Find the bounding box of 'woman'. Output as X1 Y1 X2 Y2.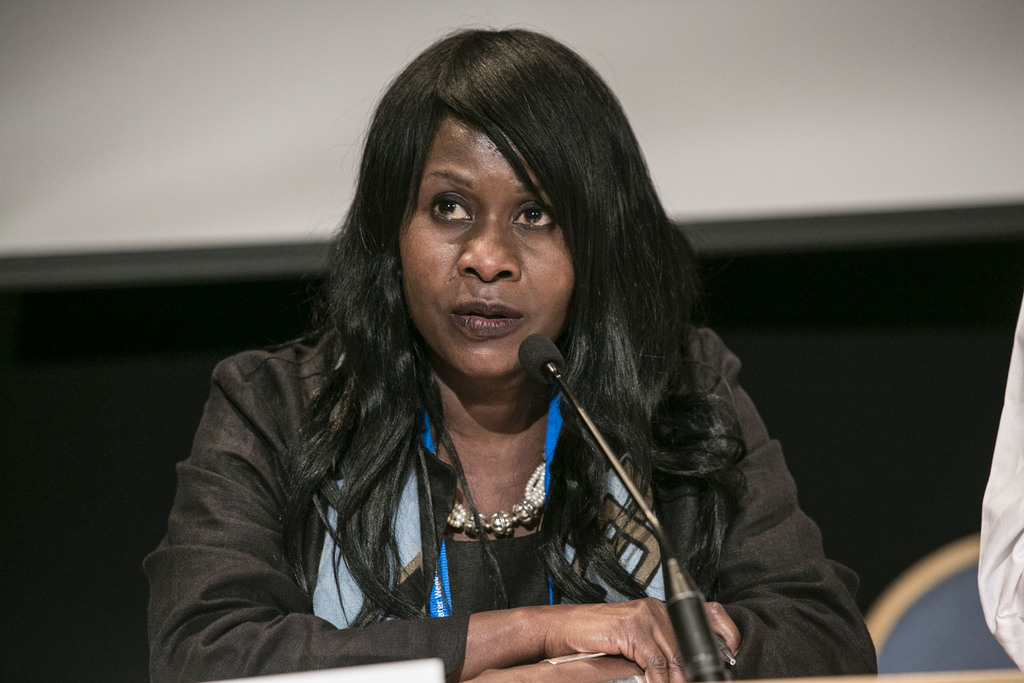
143 31 880 682.
